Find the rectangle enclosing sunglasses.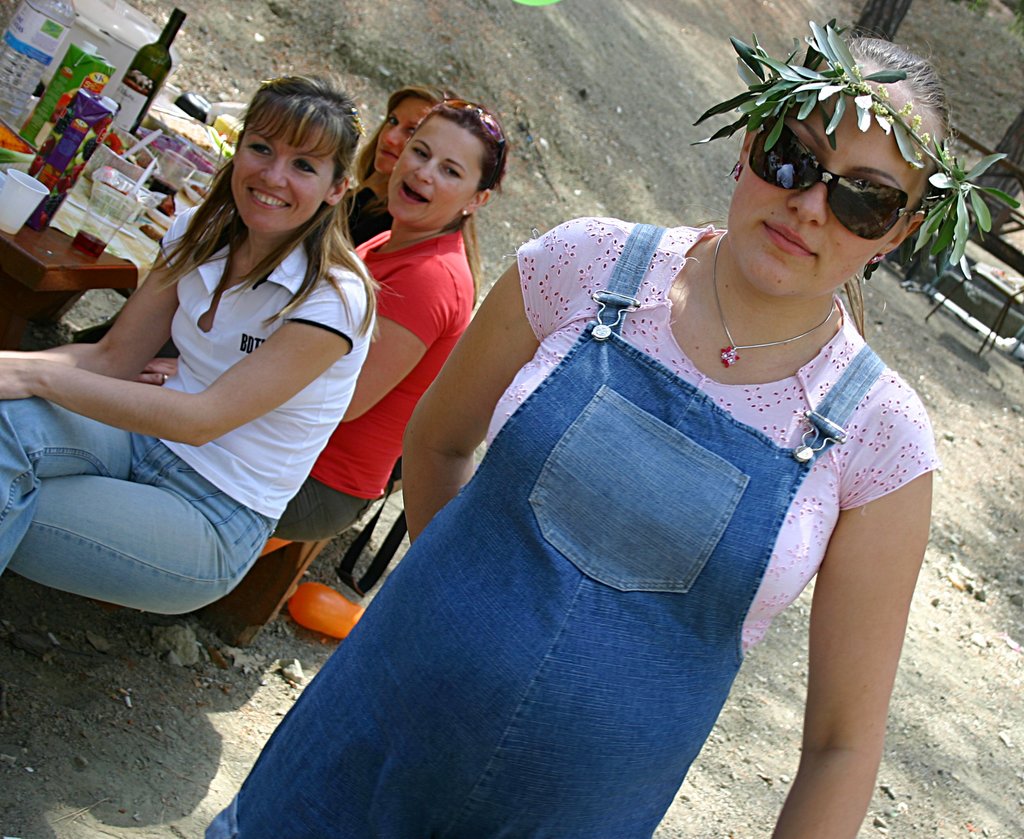
bbox=[749, 120, 920, 243].
